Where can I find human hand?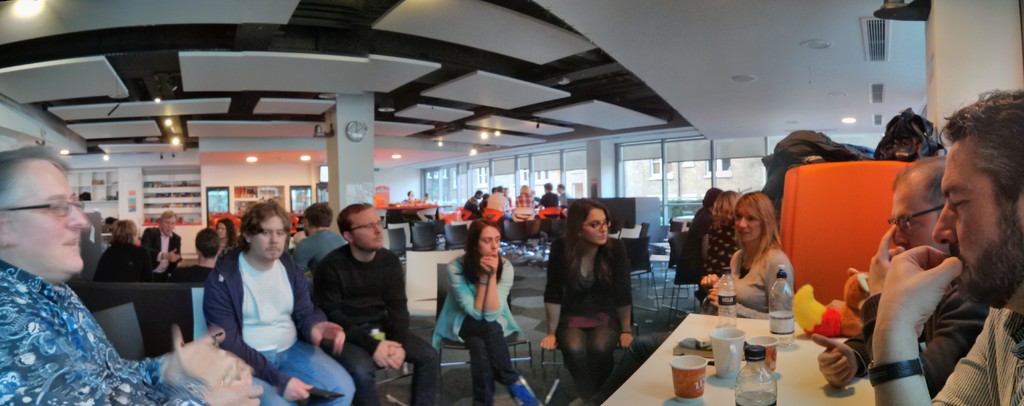
You can find it at [705,284,717,310].
